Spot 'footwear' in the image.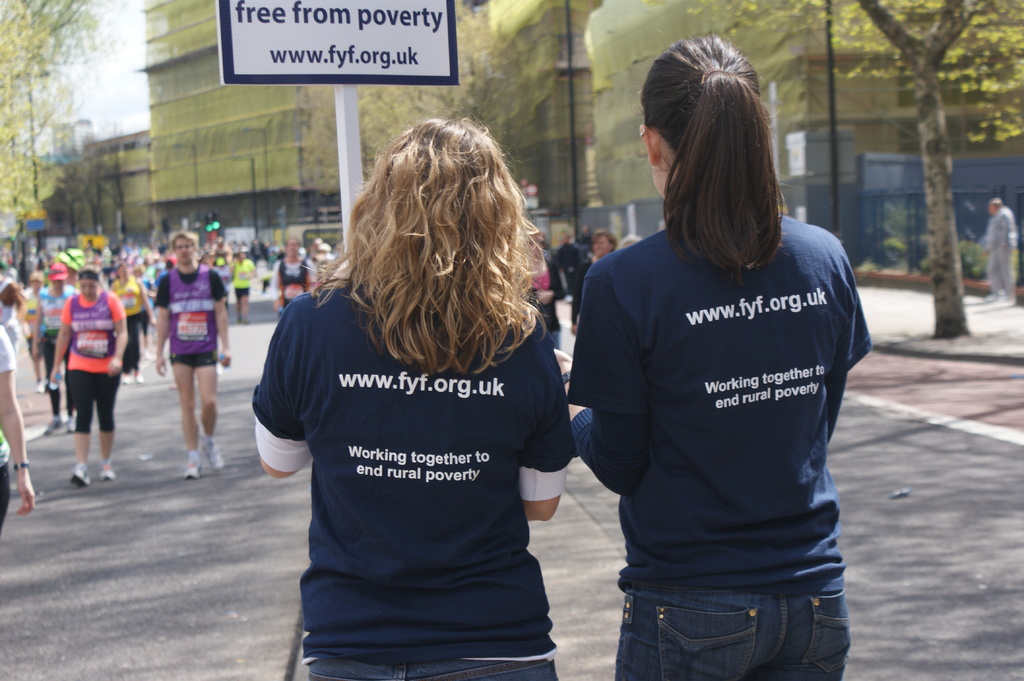
'footwear' found at l=133, t=372, r=146, b=383.
